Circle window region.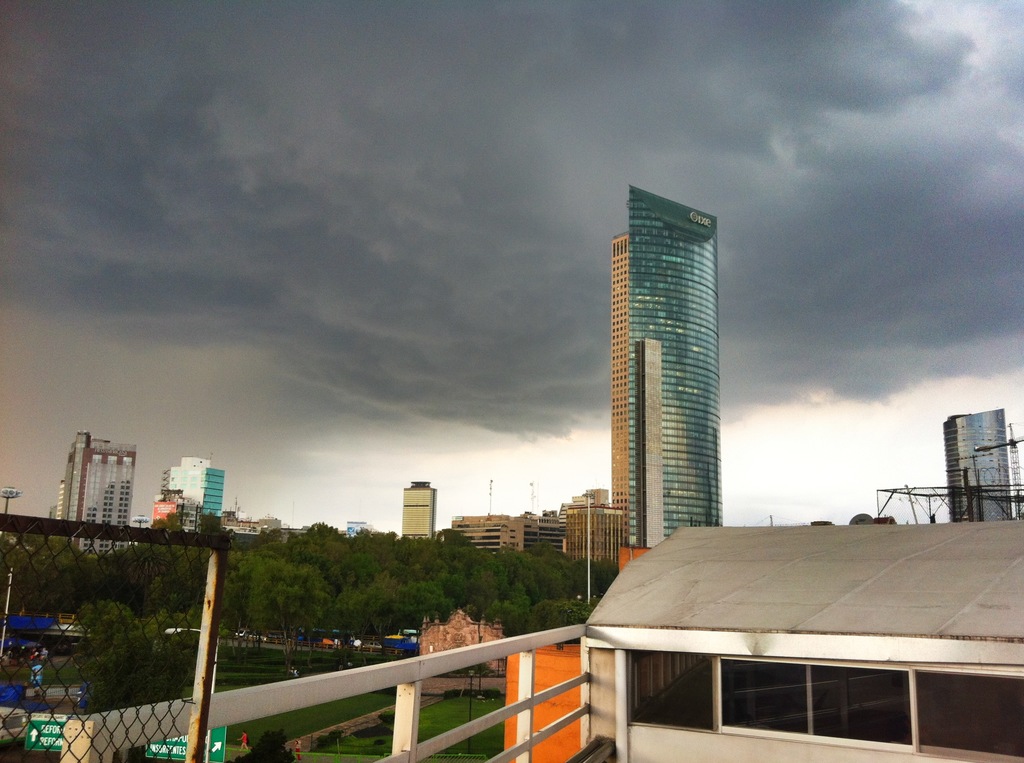
Region: left=616, top=645, right=1023, bottom=757.
